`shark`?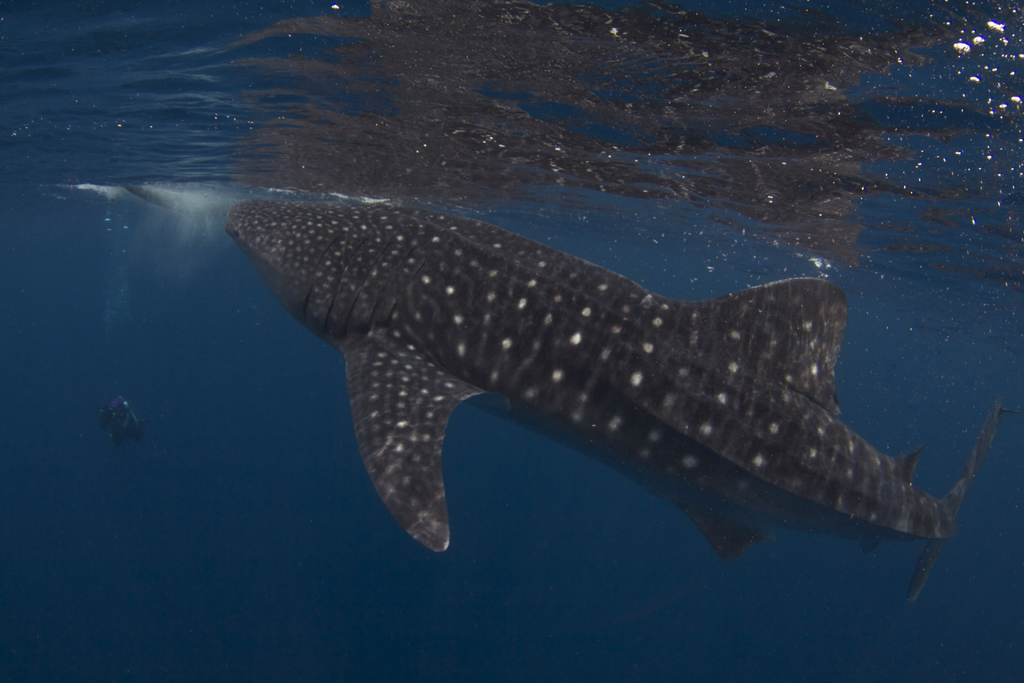
<box>218,193,1007,602</box>
